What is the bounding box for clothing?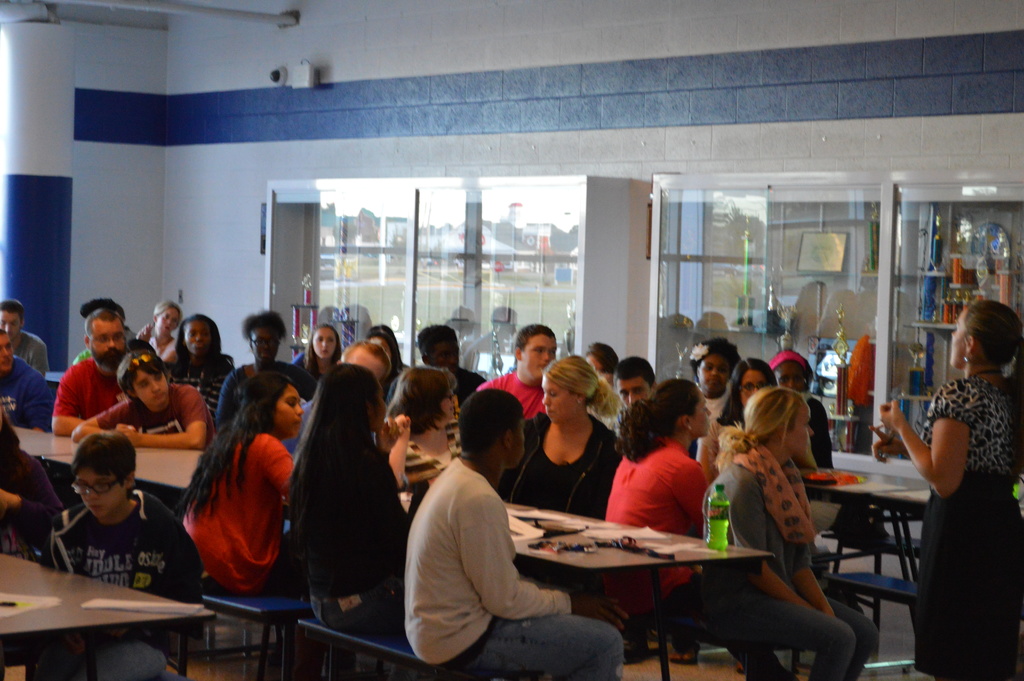
bbox=(589, 398, 620, 425).
